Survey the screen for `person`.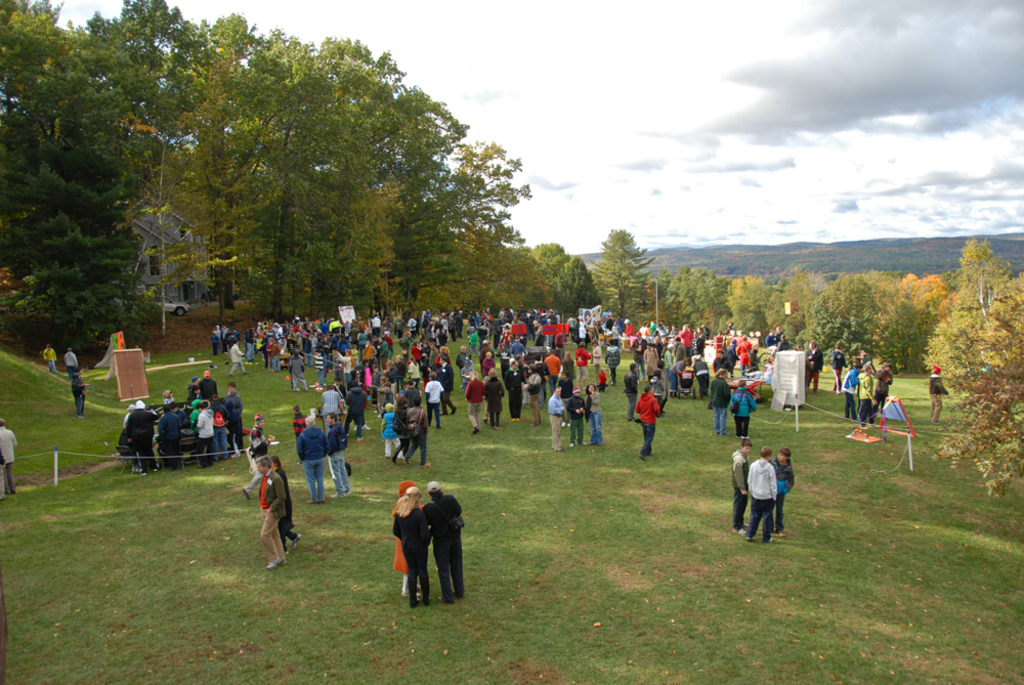
Survey found: 389:482:429:609.
